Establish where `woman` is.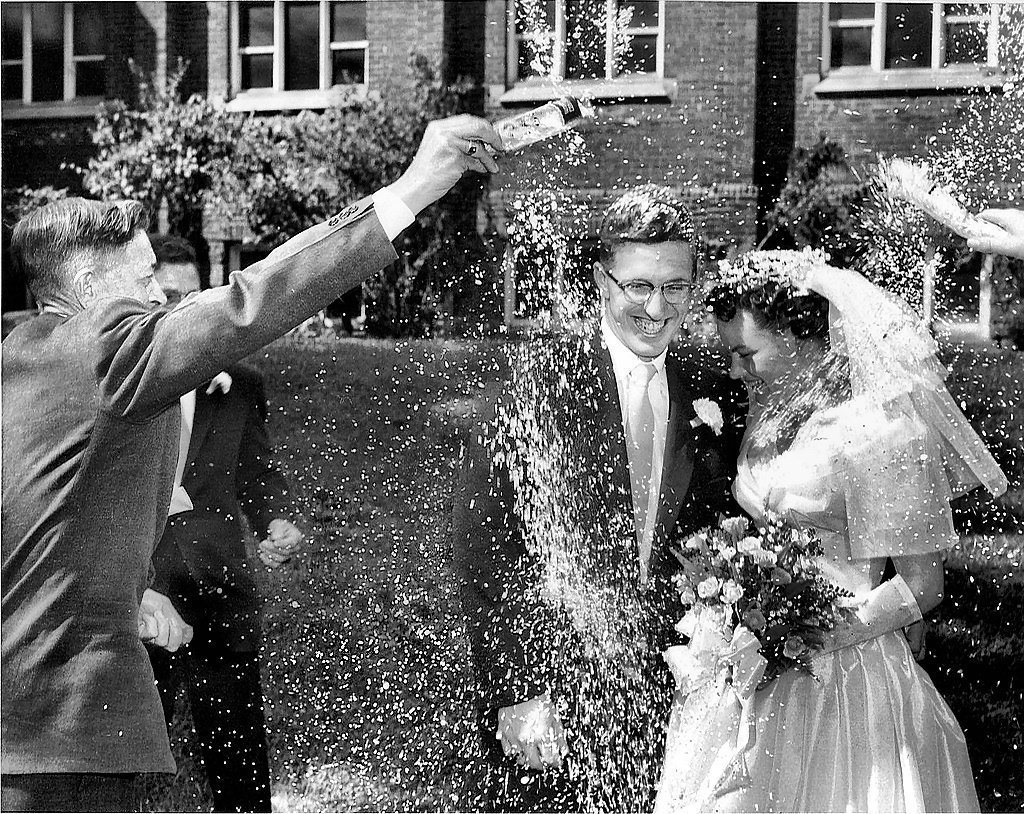
Established at 640,218,1003,813.
